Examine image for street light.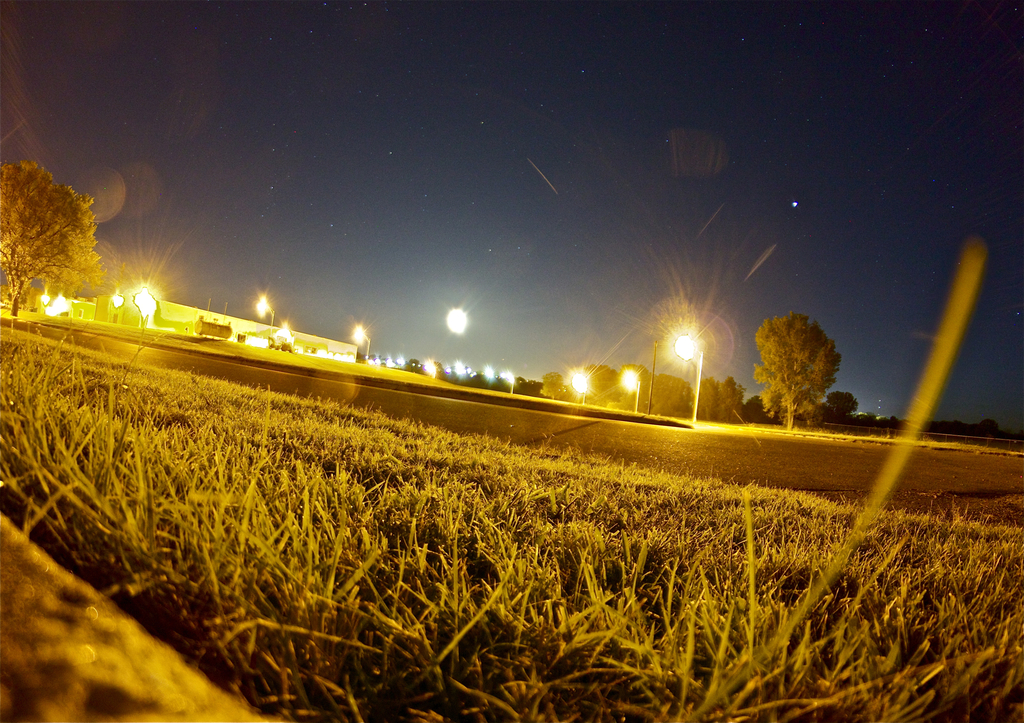
Examination result: 252 294 281 333.
